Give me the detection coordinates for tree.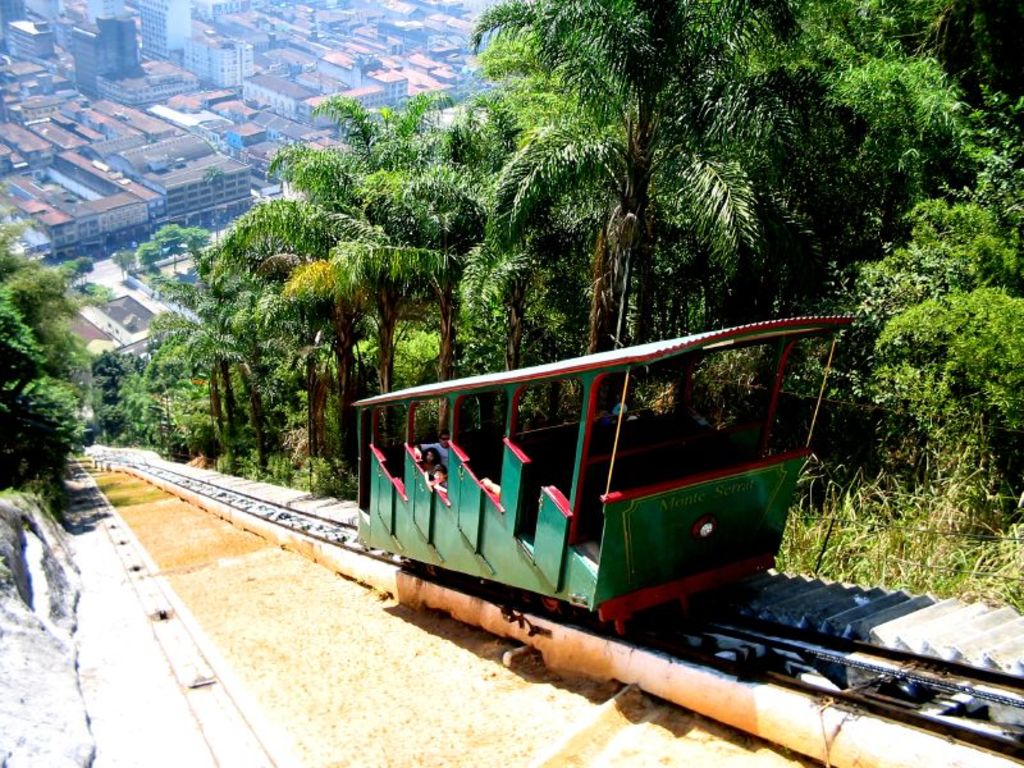
[left=483, top=33, right=614, bottom=159].
